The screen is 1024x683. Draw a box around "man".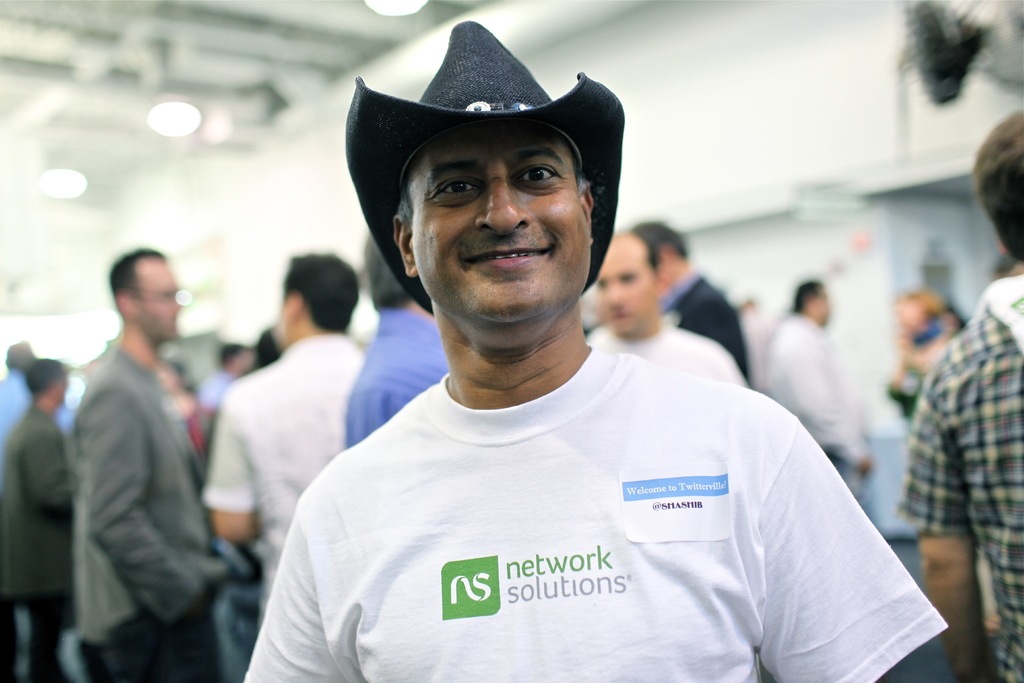
box=[0, 354, 73, 682].
